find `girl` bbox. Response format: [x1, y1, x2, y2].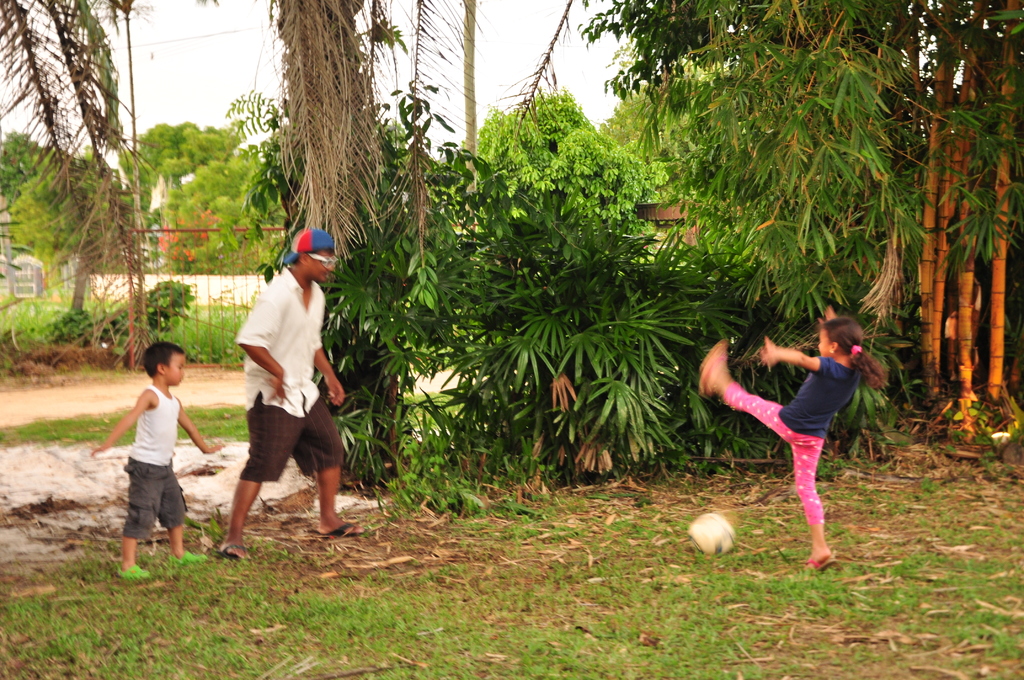
[701, 309, 892, 568].
